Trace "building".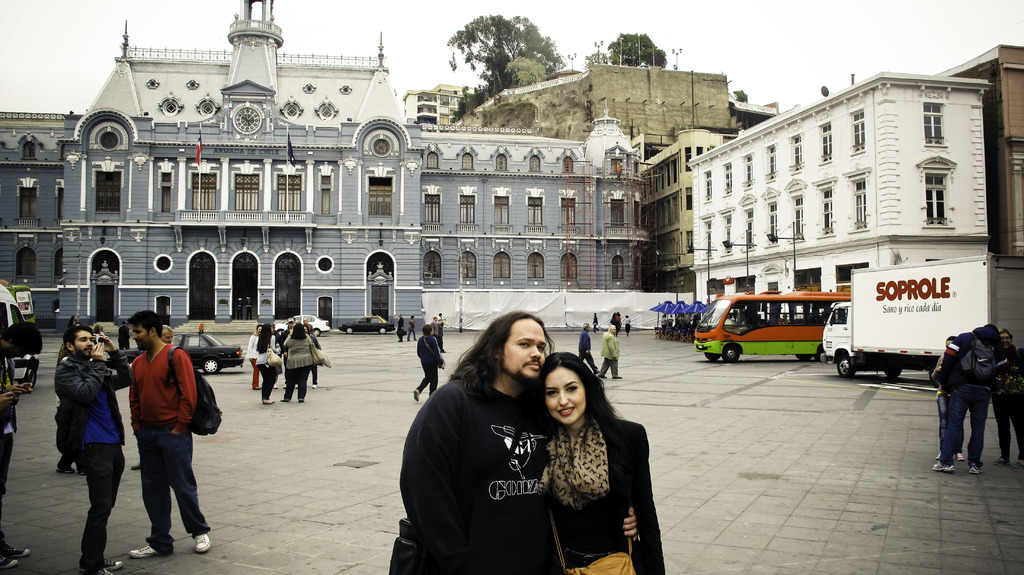
Traced to [948,46,1023,273].
